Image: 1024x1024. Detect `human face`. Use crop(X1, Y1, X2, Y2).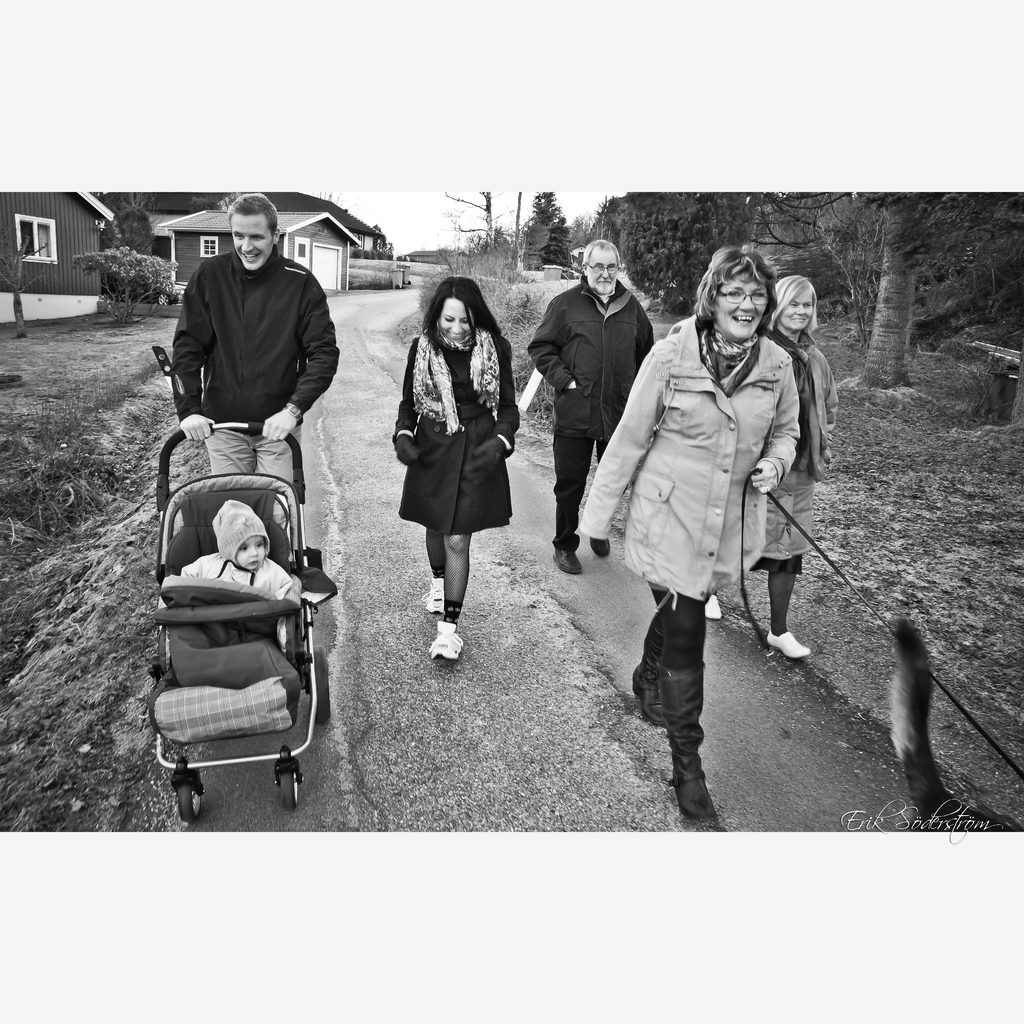
crop(239, 541, 263, 574).
